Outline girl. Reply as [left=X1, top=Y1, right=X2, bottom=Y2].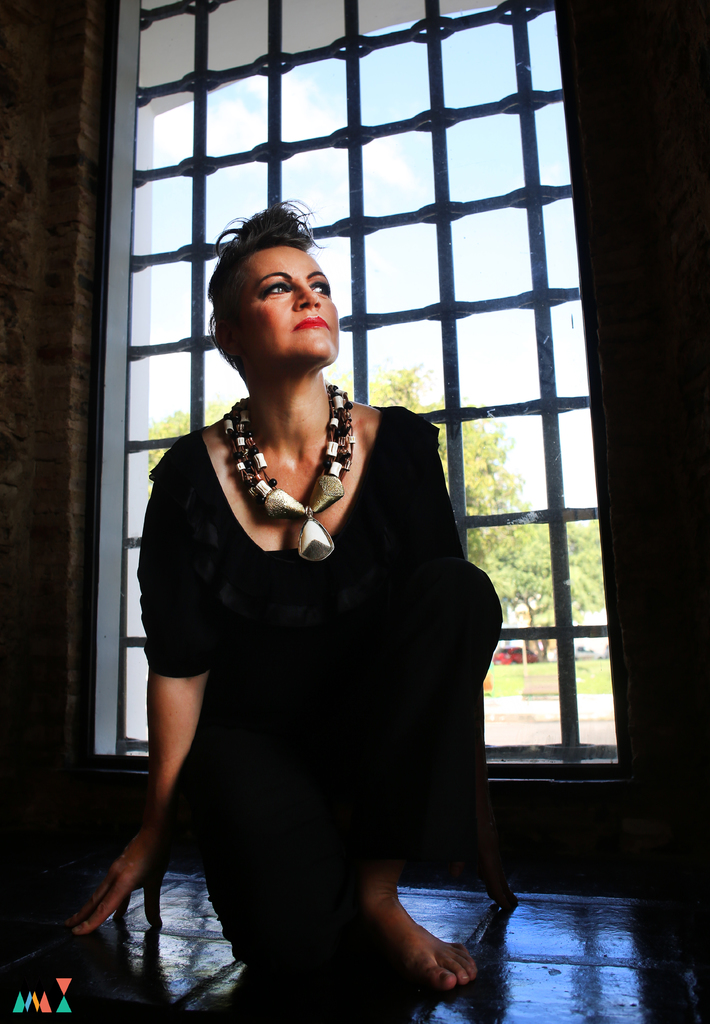
[left=57, top=182, right=514, bottom=998].
